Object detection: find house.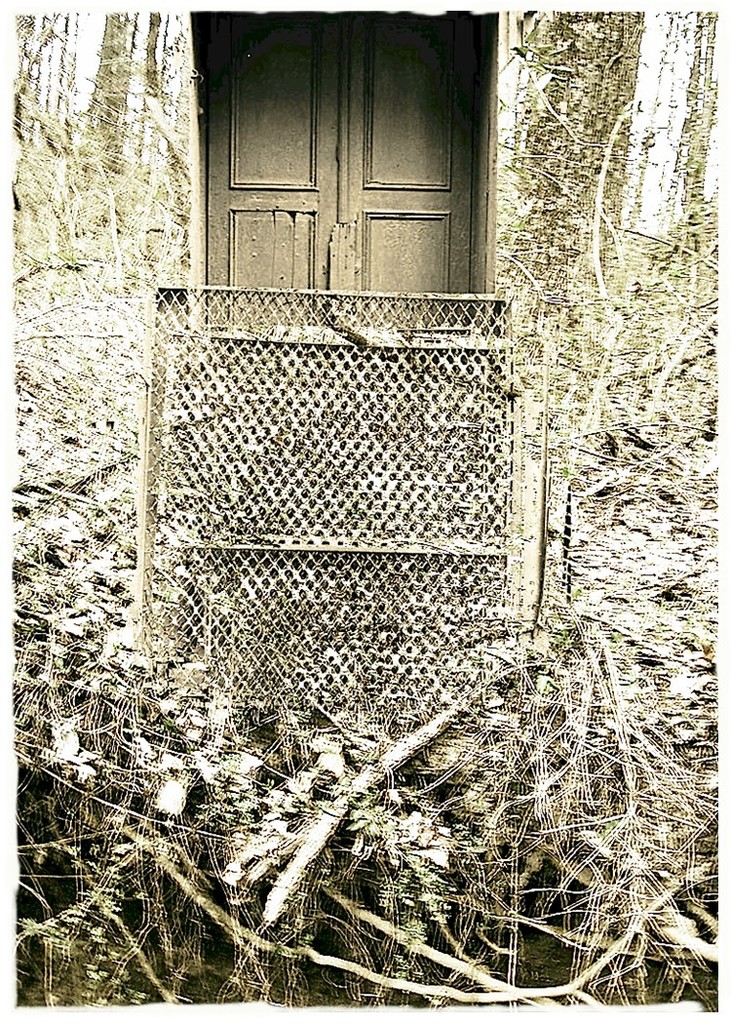
box(6, 0, 730, 1013).
